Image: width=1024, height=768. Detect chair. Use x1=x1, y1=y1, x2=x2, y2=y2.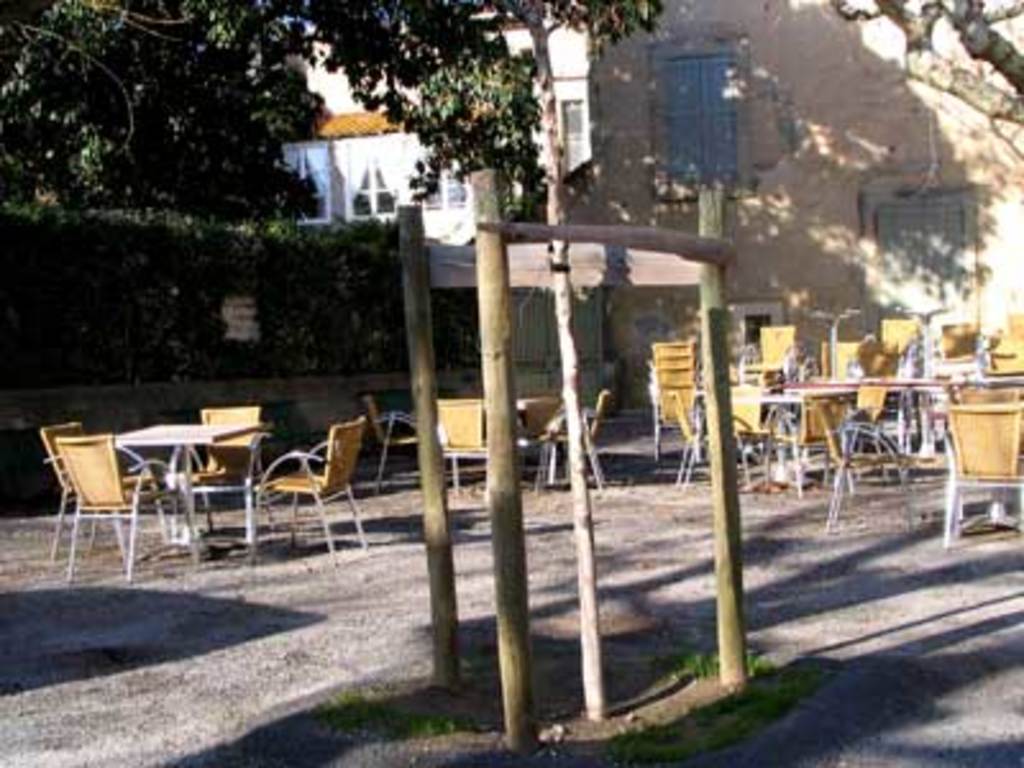
x1=822, y1=404, x2=922, y2=527.
